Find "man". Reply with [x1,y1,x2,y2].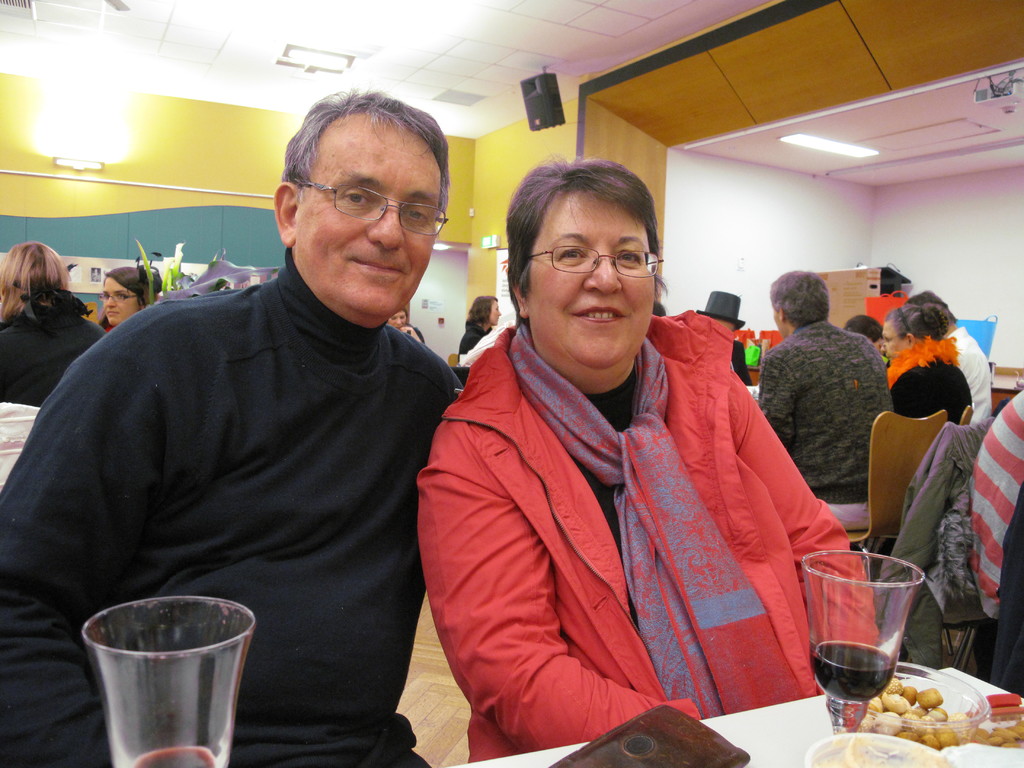
[758,273,895,534].
